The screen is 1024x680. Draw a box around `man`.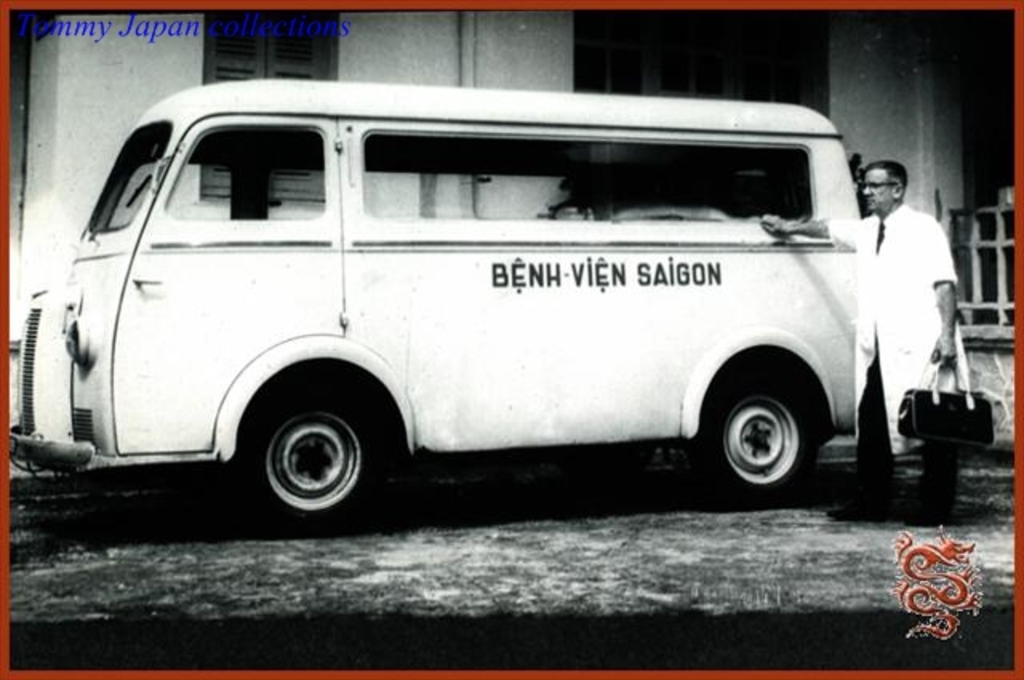
crop(846, 158, 981, 466).
